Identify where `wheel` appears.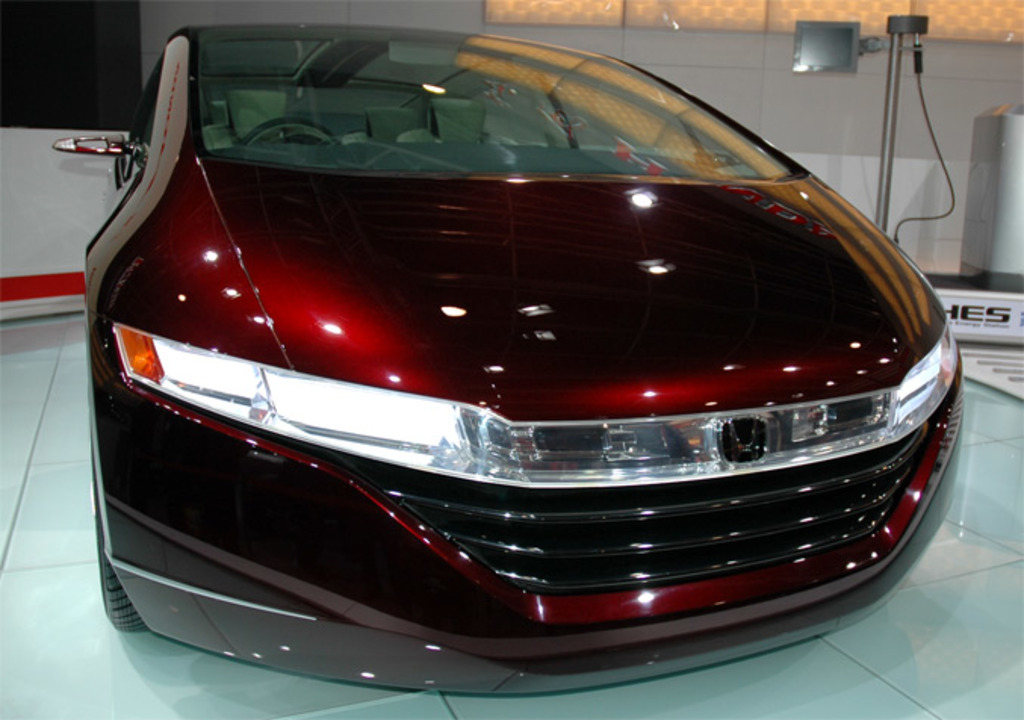
Appears at bbox=[92, 436, 148, 629].
